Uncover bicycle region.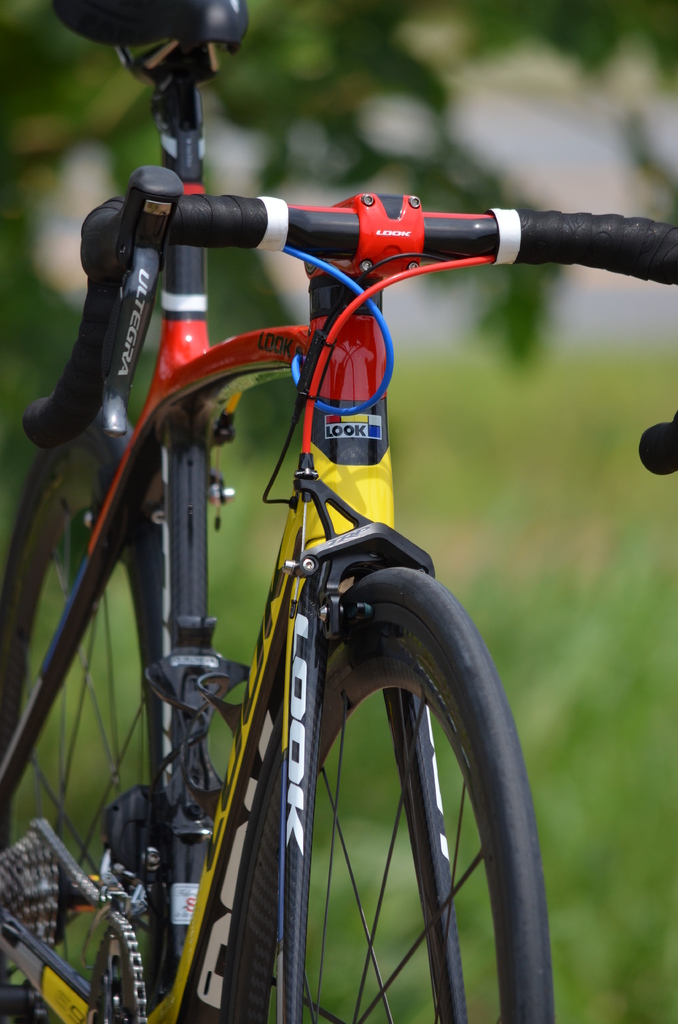
Uncovered: <box>13,29,597,1023</box>.
